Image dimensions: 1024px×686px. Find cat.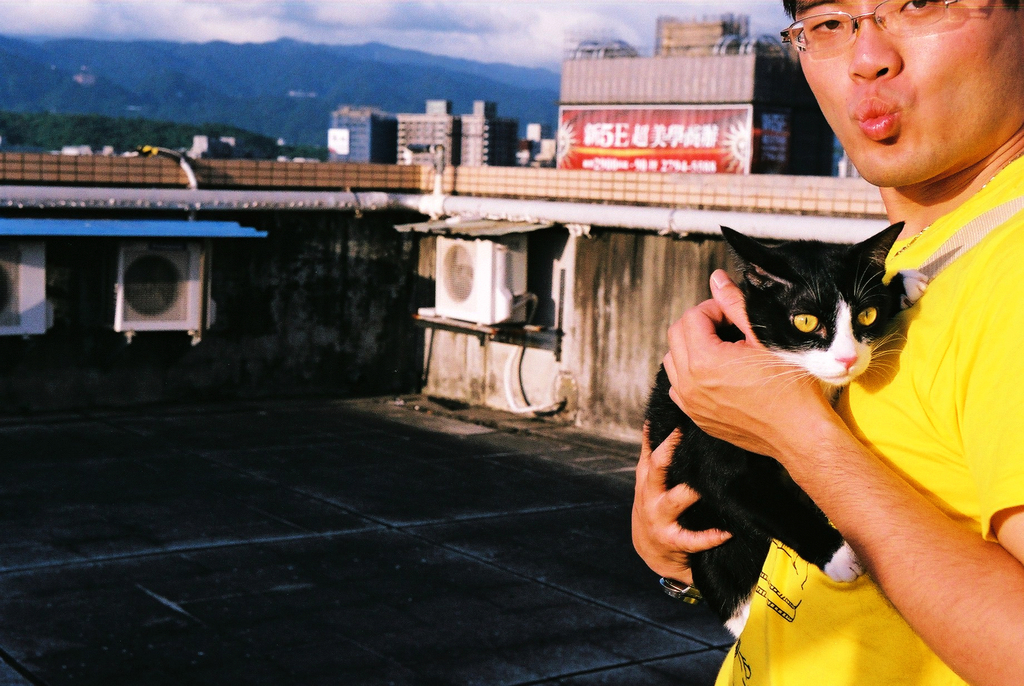
select_region(636, 218, 929, 648).
